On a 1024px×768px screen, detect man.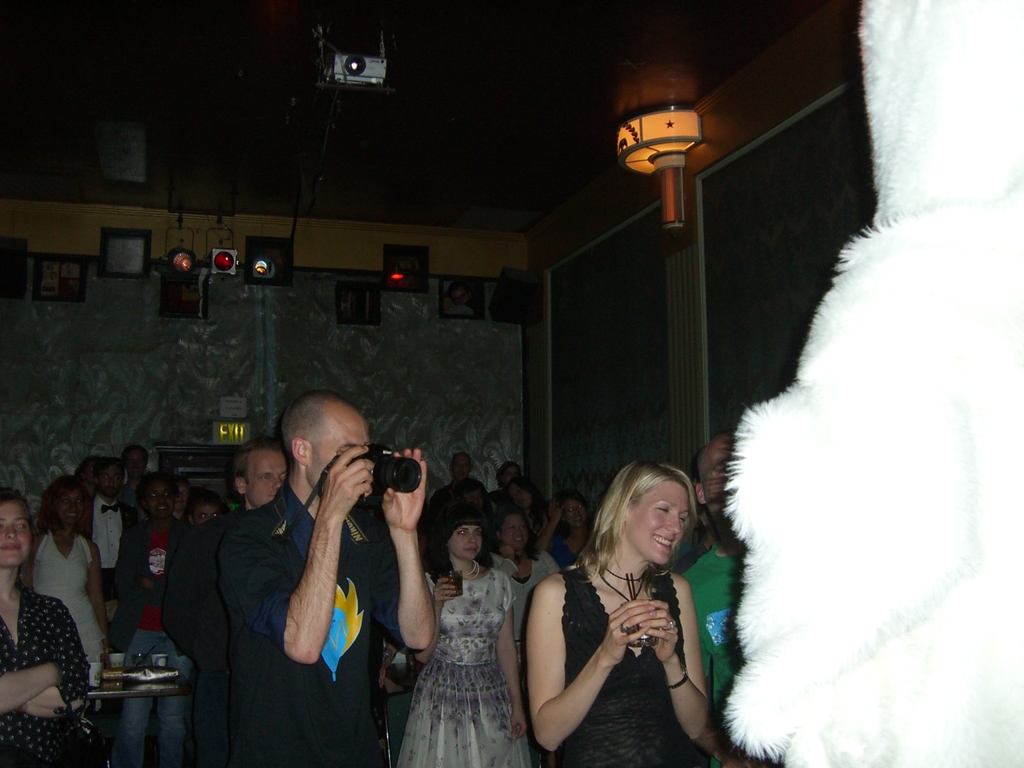
l=159, t=431, r=294, b=762.
